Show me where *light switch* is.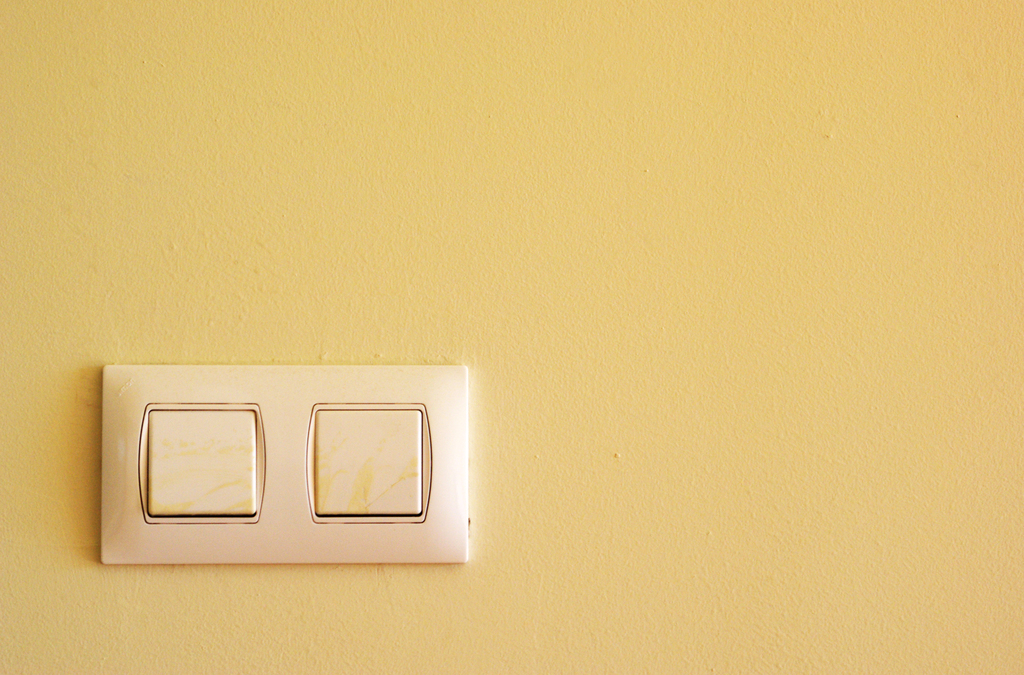
*light switch* is at box(99, 365, 470, 560).
